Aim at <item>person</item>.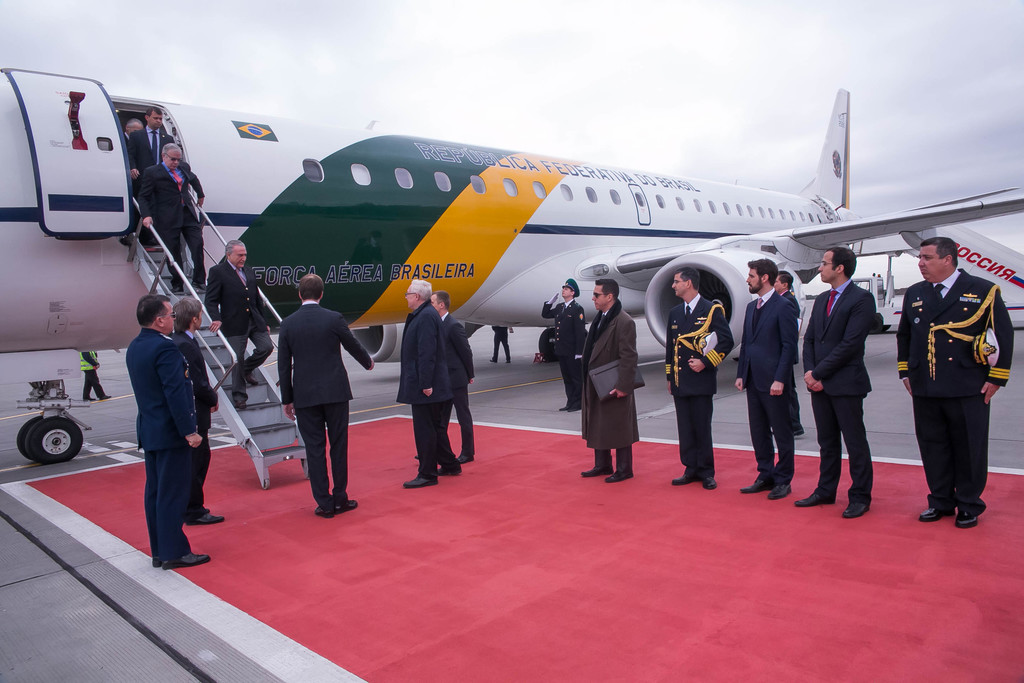
Aimed at {"x1": 490, "y1": 324, "x2": 516, "y2": 365}.
